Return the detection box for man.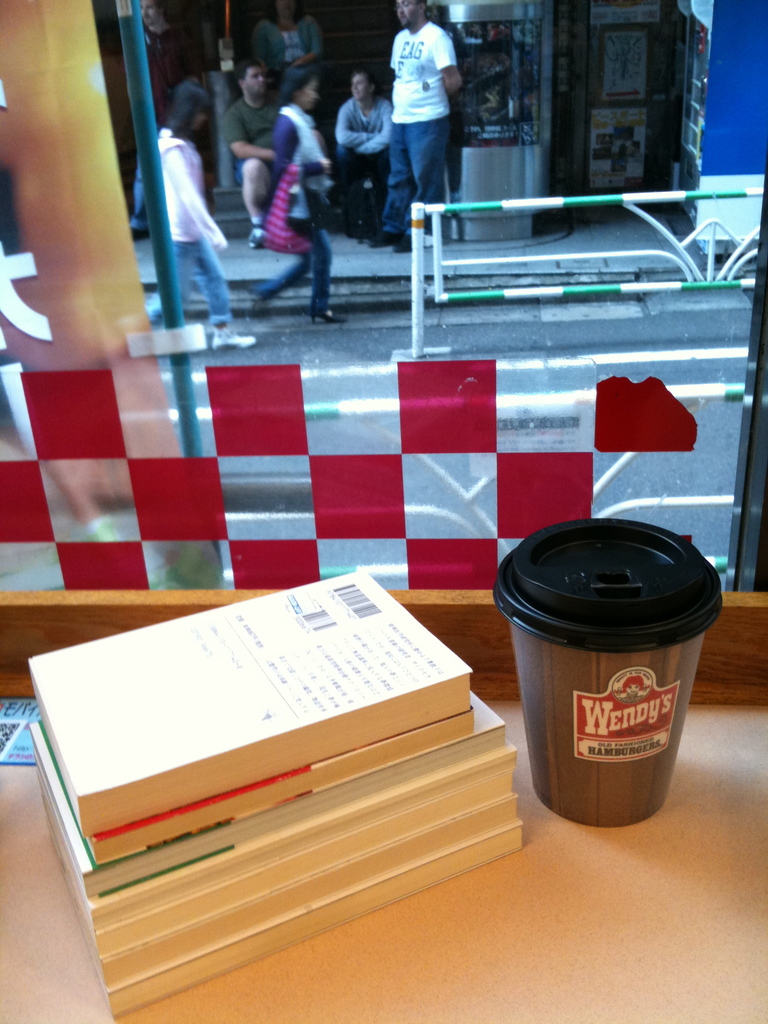
BBox(225, 63, 280, 250).
